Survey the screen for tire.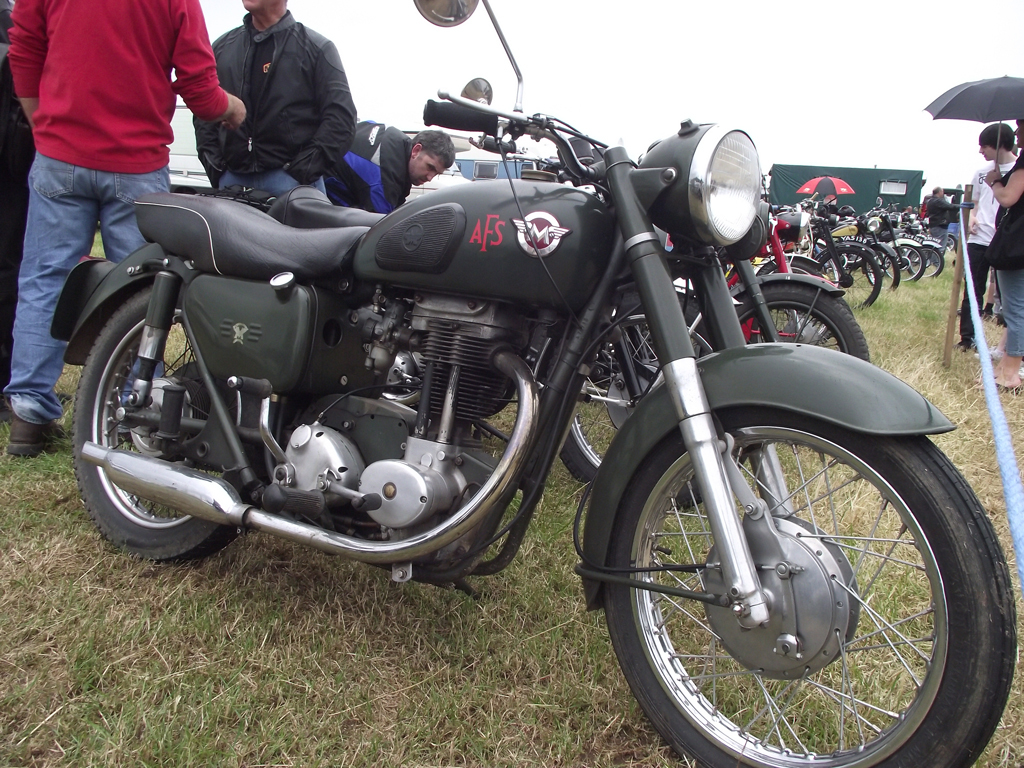
Survey found: BBox(718, 287, 873, 403).
